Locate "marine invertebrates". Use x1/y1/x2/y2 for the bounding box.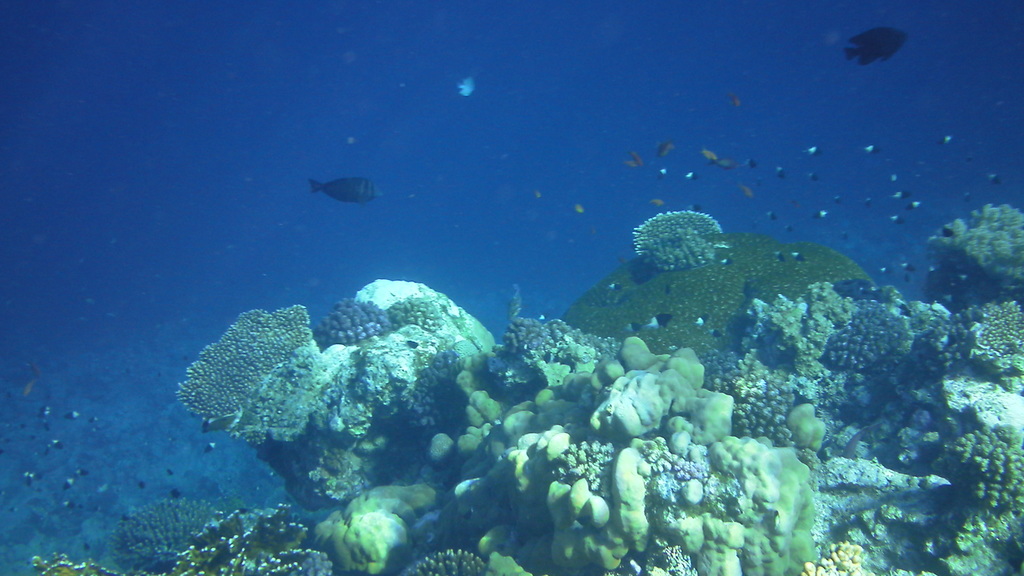
819/303/913/377.
